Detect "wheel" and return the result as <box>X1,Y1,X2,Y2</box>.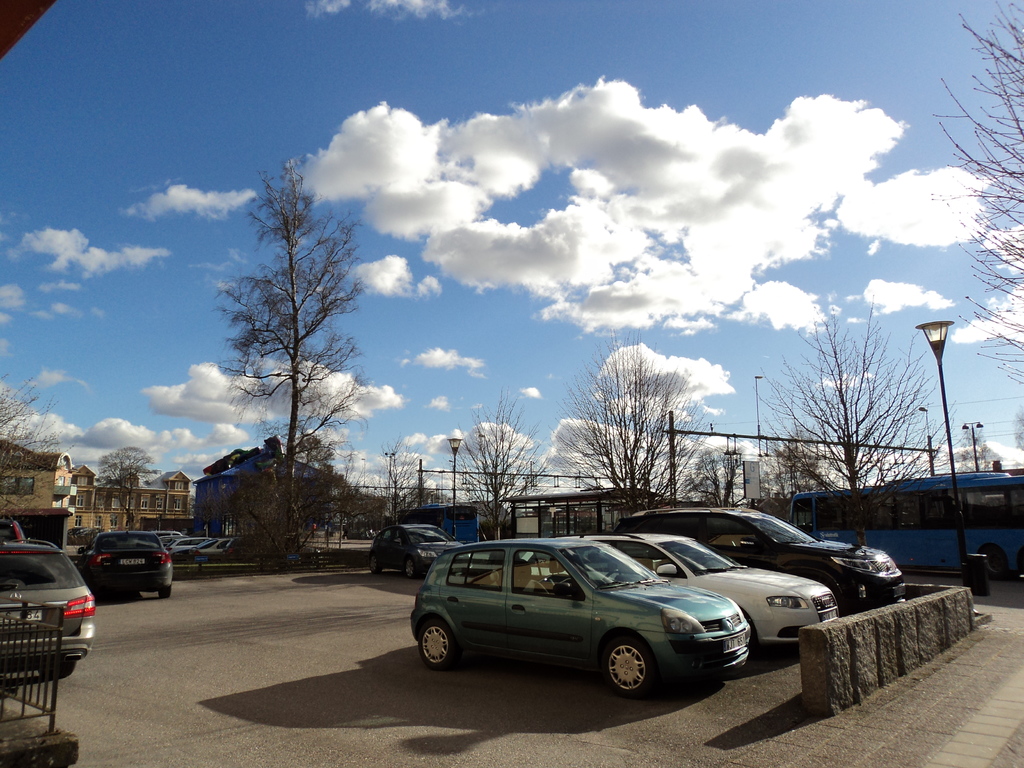
<box>159,586,172,595</box>.
